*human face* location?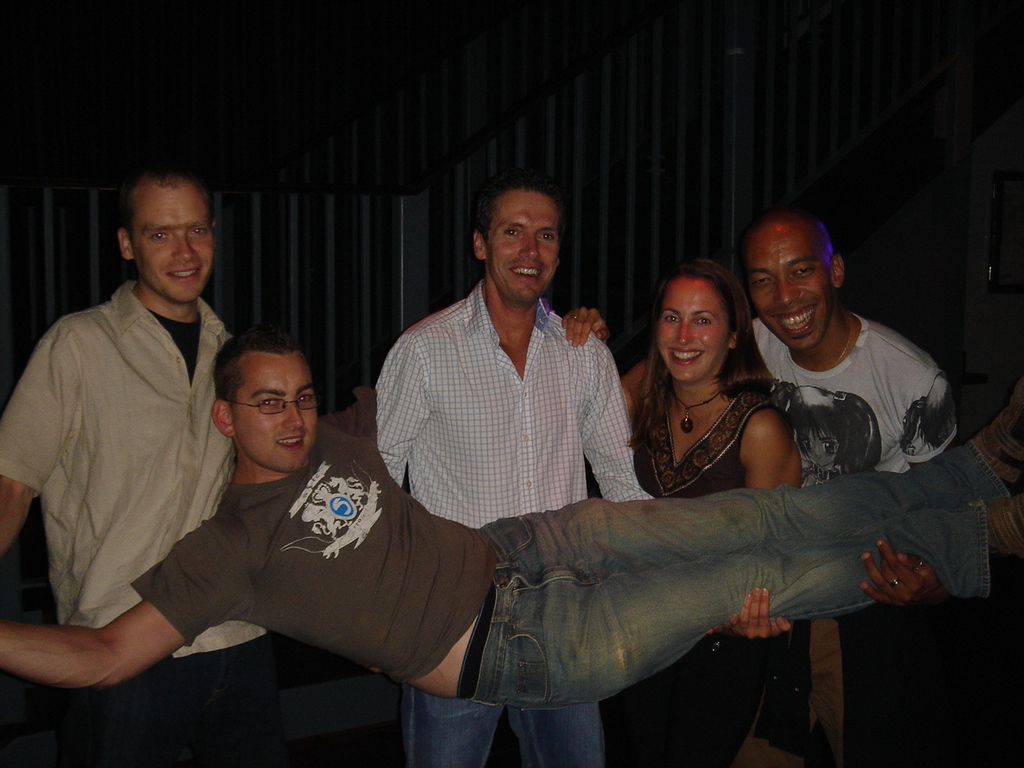
(134, 175, 217, 298)
